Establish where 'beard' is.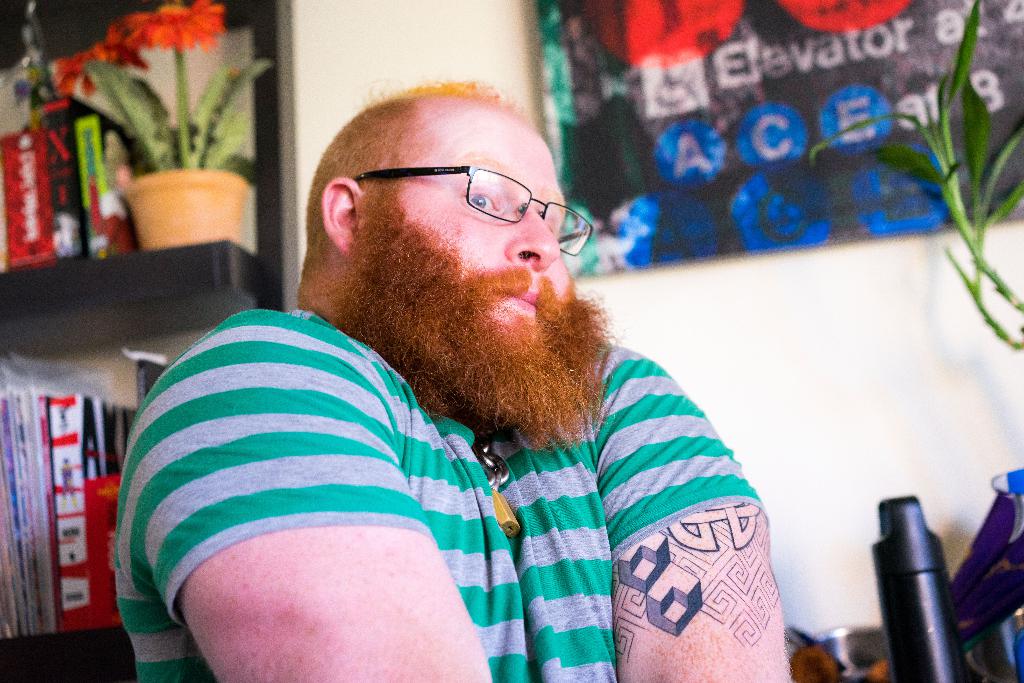
Established at l=330, t=202, r=620, b=445.
